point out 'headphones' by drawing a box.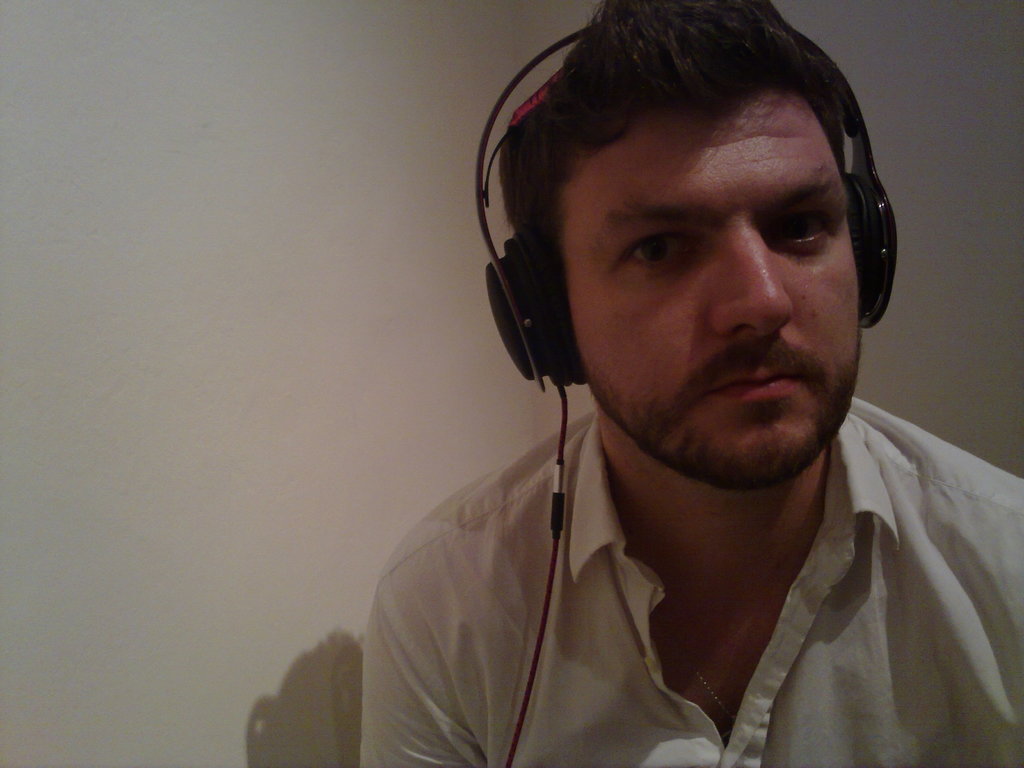
[478,16,902,397].
